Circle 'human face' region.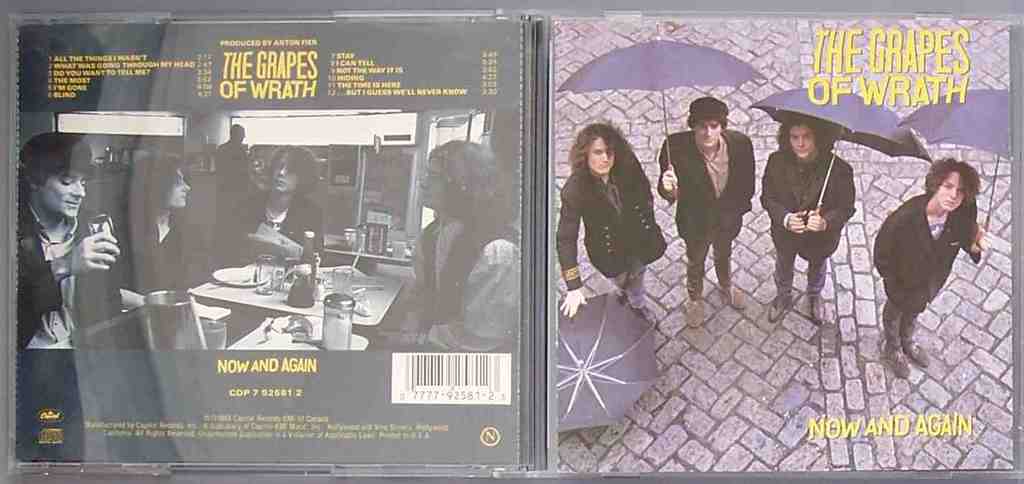
Region: x1=421, y1=159, x2=451, y2=210.
